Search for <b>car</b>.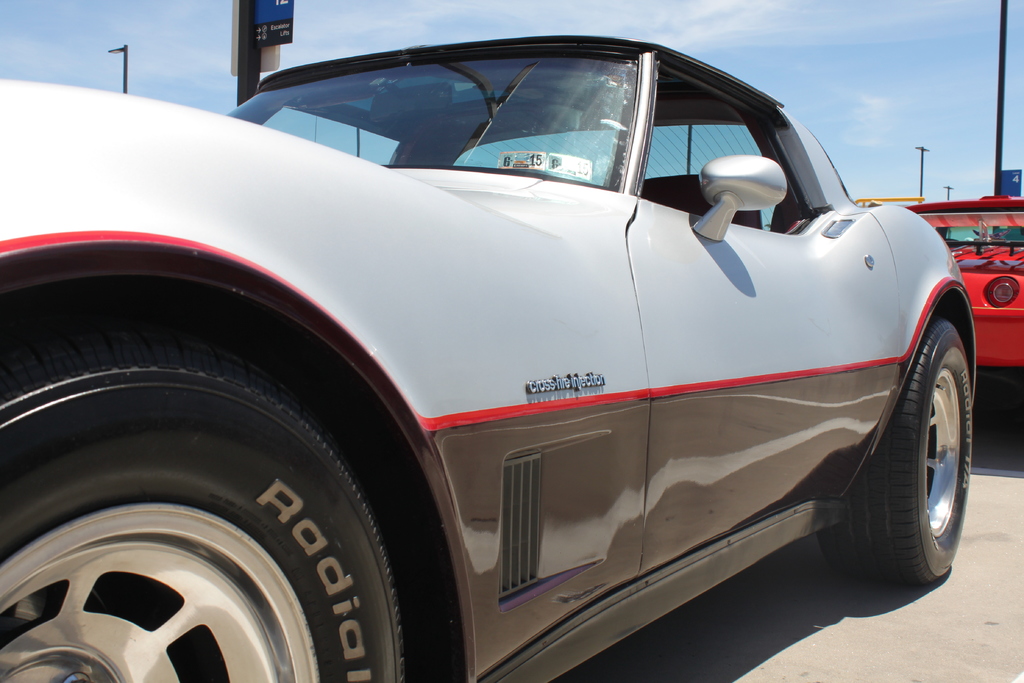
Found at l=6, t=10, r=1022, b=682.
